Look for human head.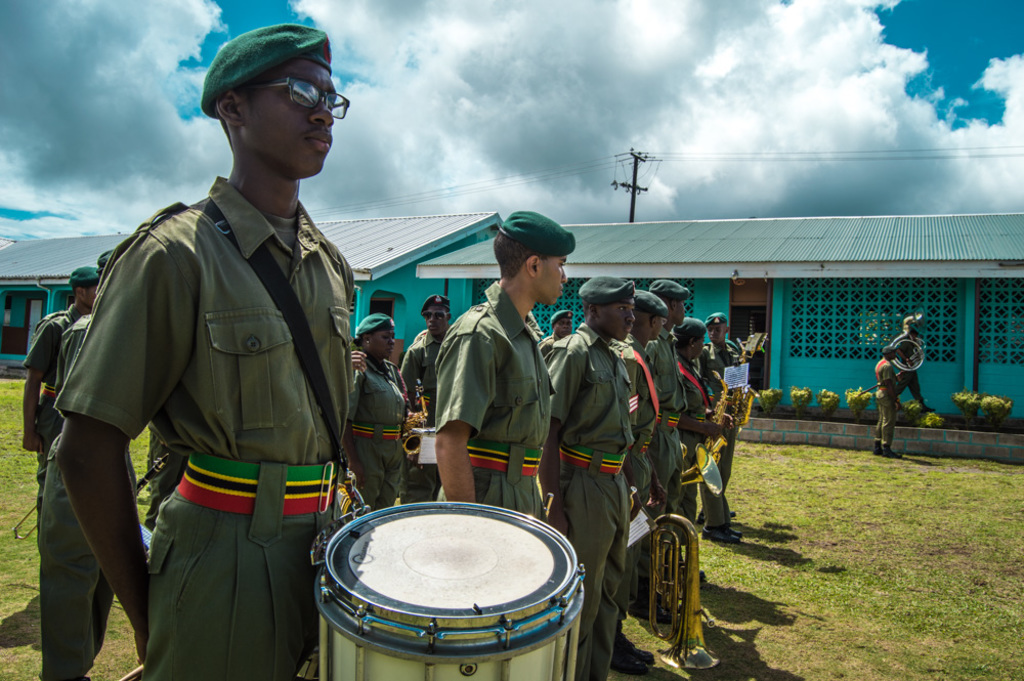
Found: <region>66, 266, 99, 308</region>.
